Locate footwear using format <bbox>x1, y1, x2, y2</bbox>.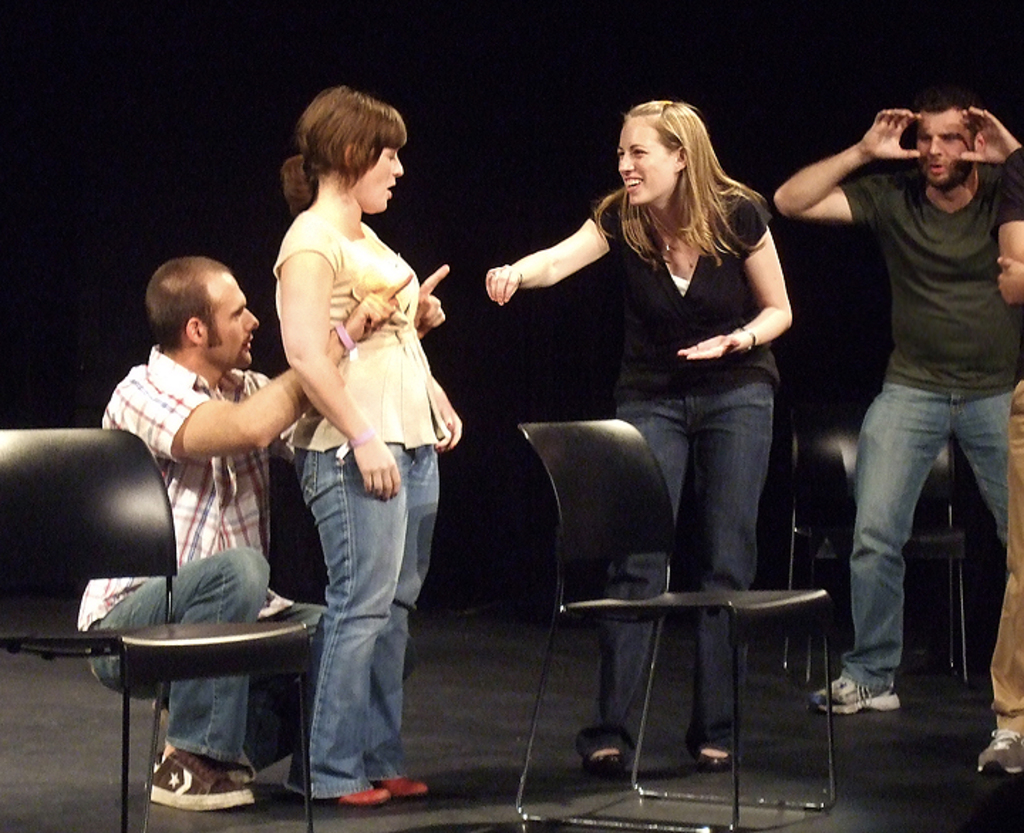
<bbox>582, 742, 626, 783</bbox>.
